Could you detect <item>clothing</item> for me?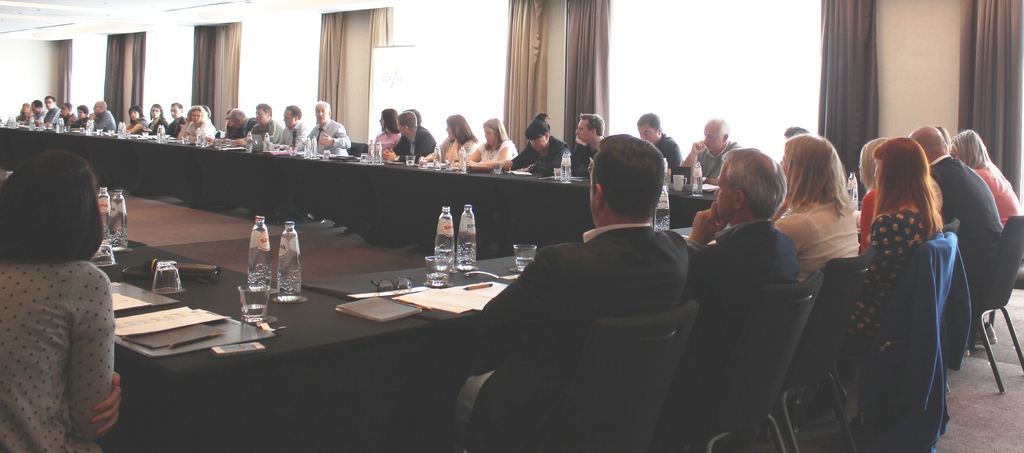
Detection result: [left=364, top=122, right=401, bottom=150].
